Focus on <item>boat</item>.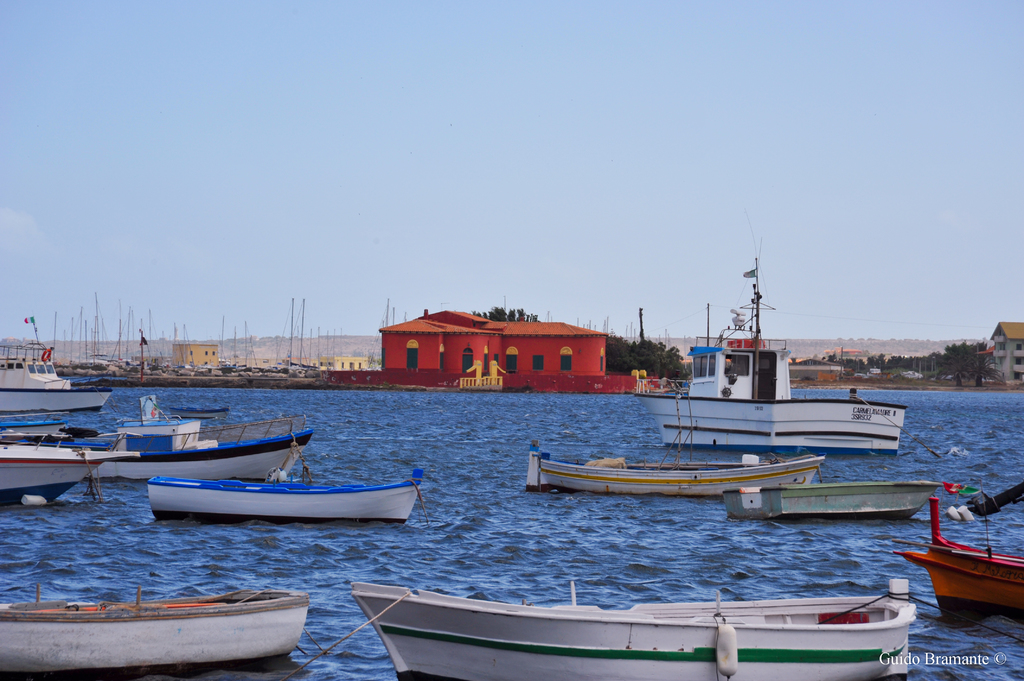
Focused at x1=169, y1=403, x2=230, y2=420.
